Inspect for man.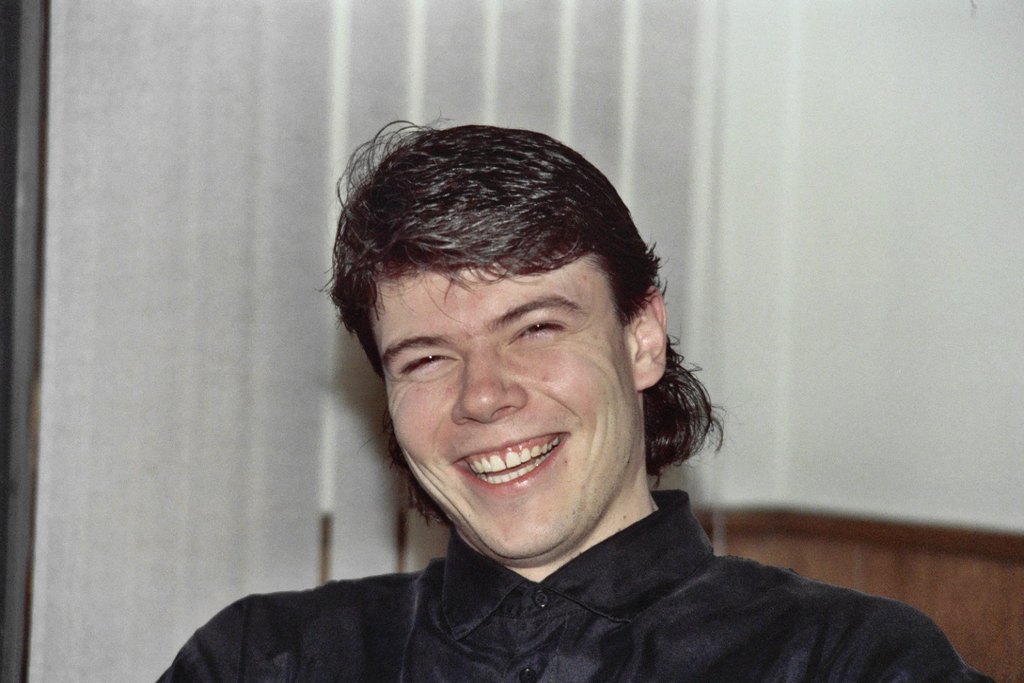
Inspection: 201/148/932/671.
